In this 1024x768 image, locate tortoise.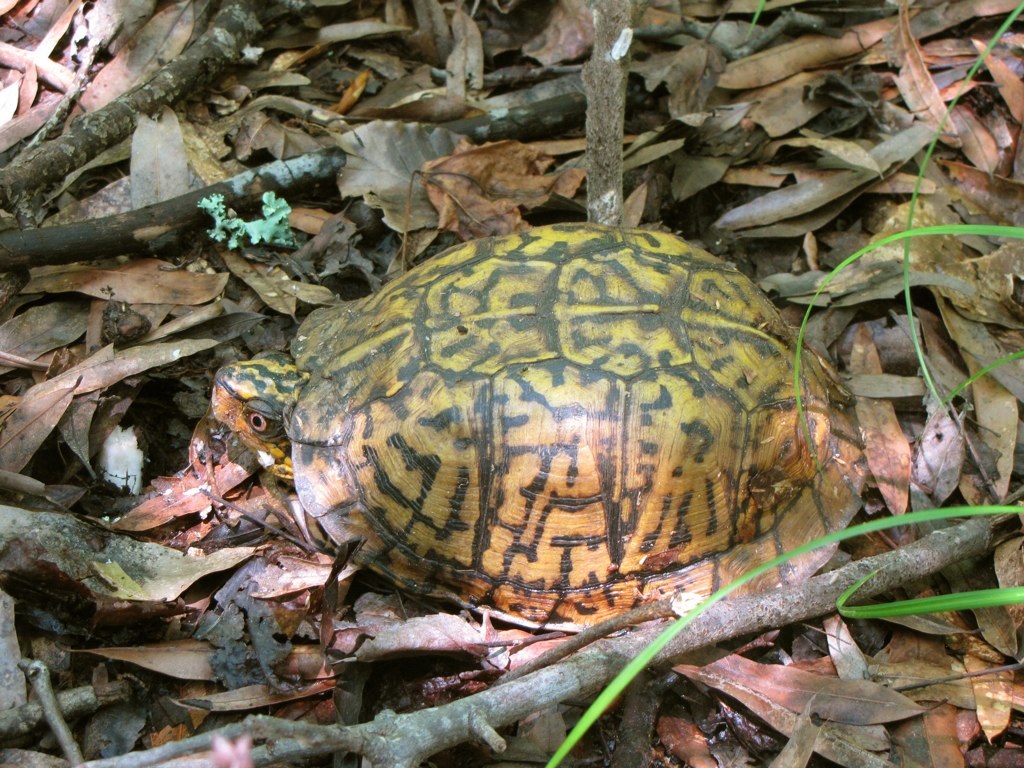
Bounding box: region(208, 222, 871, 637).
